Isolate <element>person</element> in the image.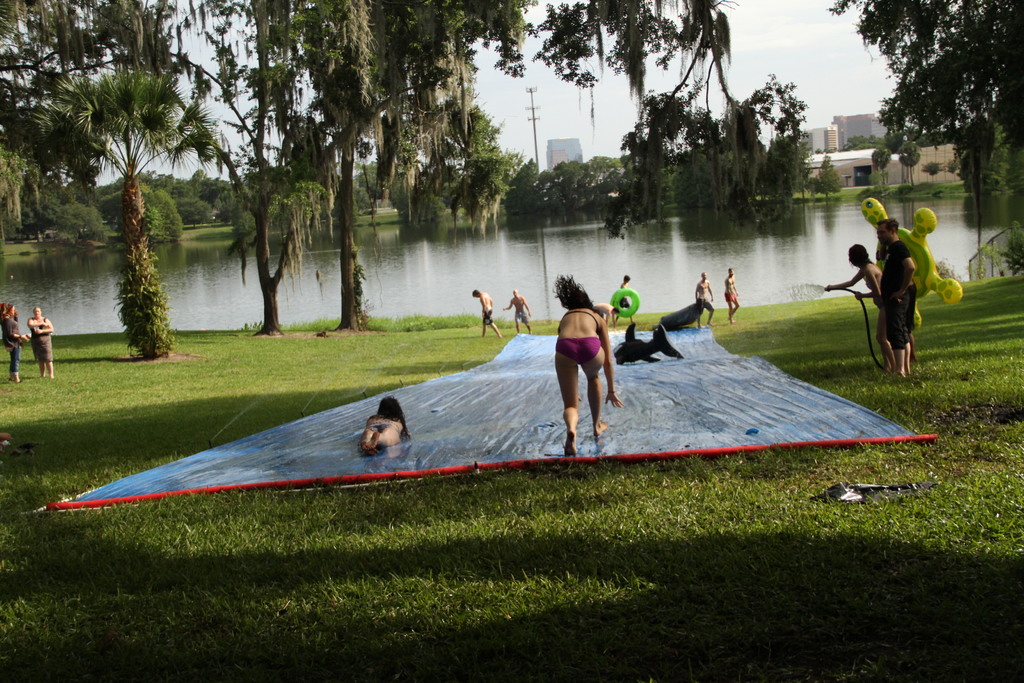
Isolated region: [x1=500, y1=288, x2=531, y2=334].
